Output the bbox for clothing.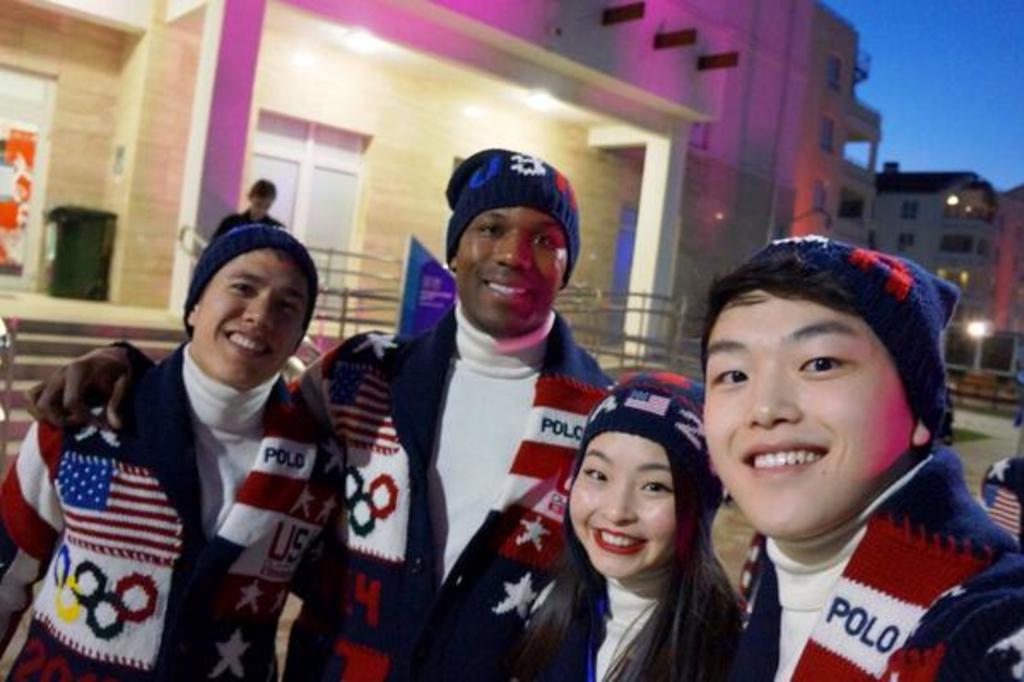
<region>205, 212, 277, 243</region>.
